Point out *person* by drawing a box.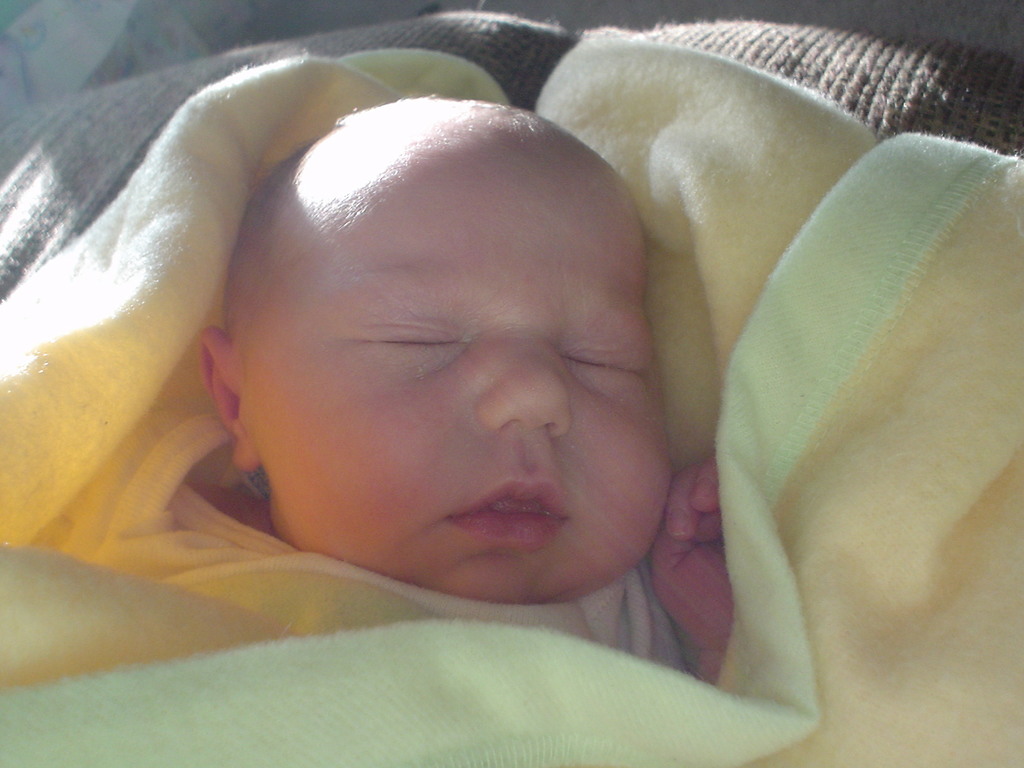
[195,95,727,675].
